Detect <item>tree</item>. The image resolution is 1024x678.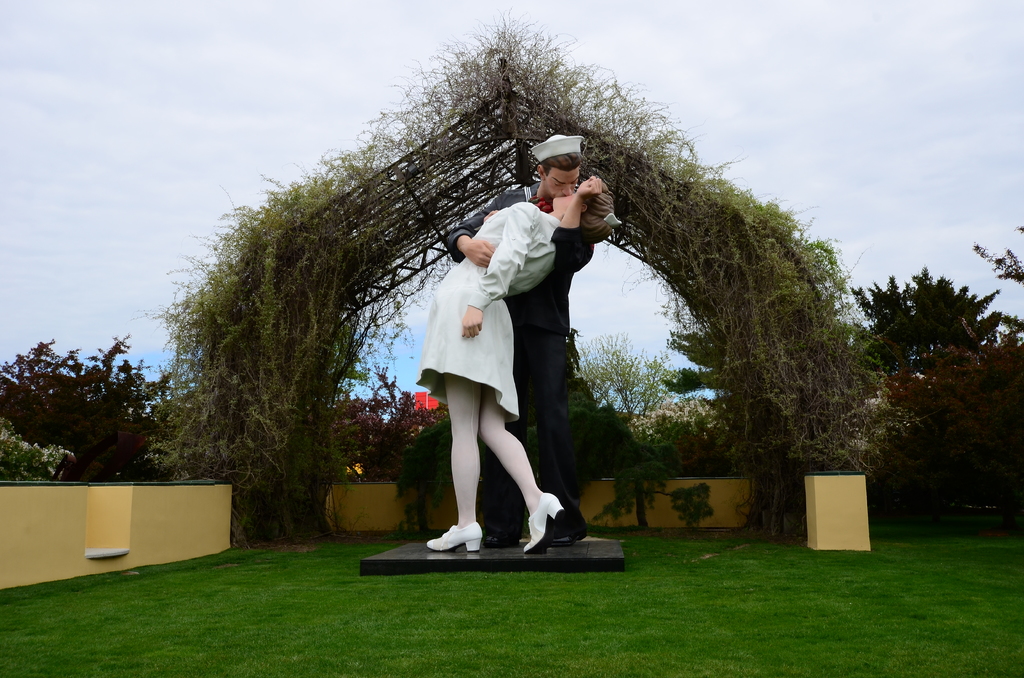
838 257 1008 361.
